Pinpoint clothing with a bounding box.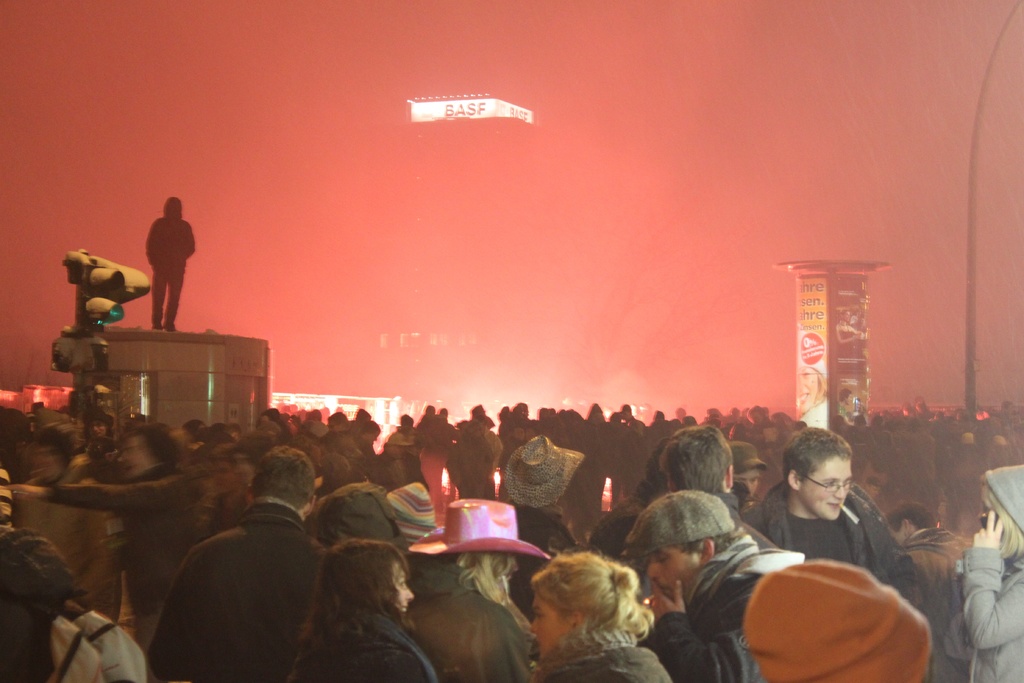
crop(634, 608, 754, 682).
